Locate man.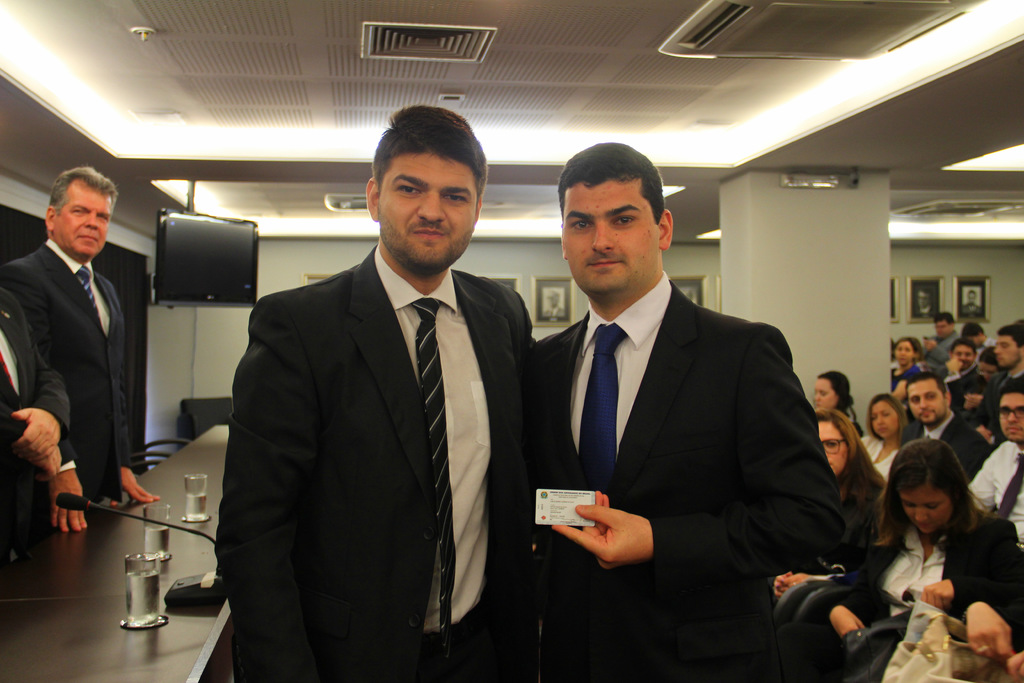
Bounding box: 209,110,543,682.
